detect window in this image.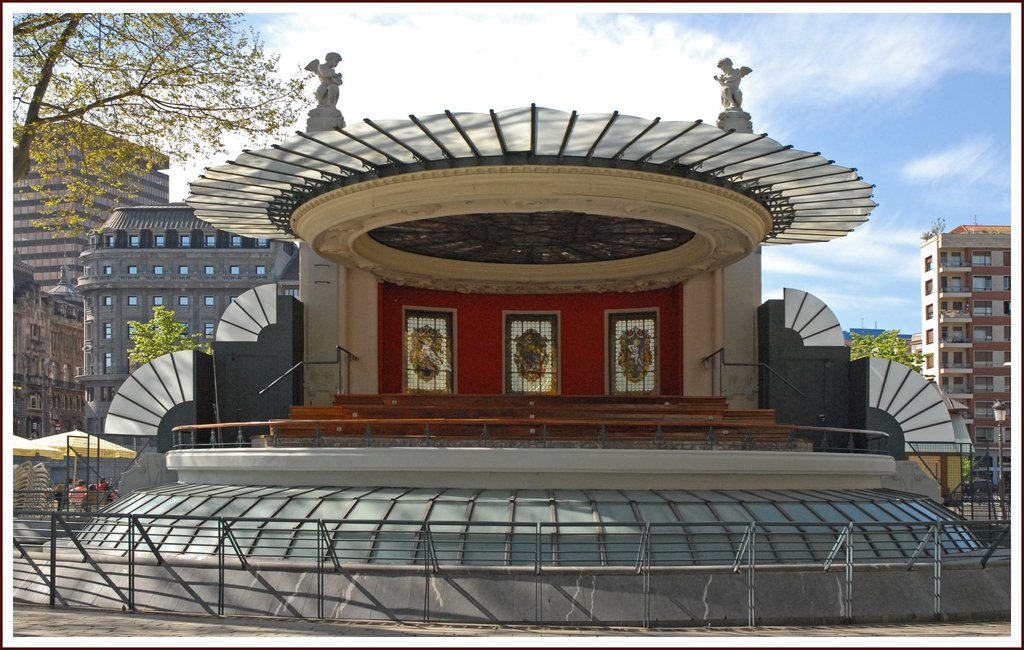
Detection: region(404, 305, 459, 396).
